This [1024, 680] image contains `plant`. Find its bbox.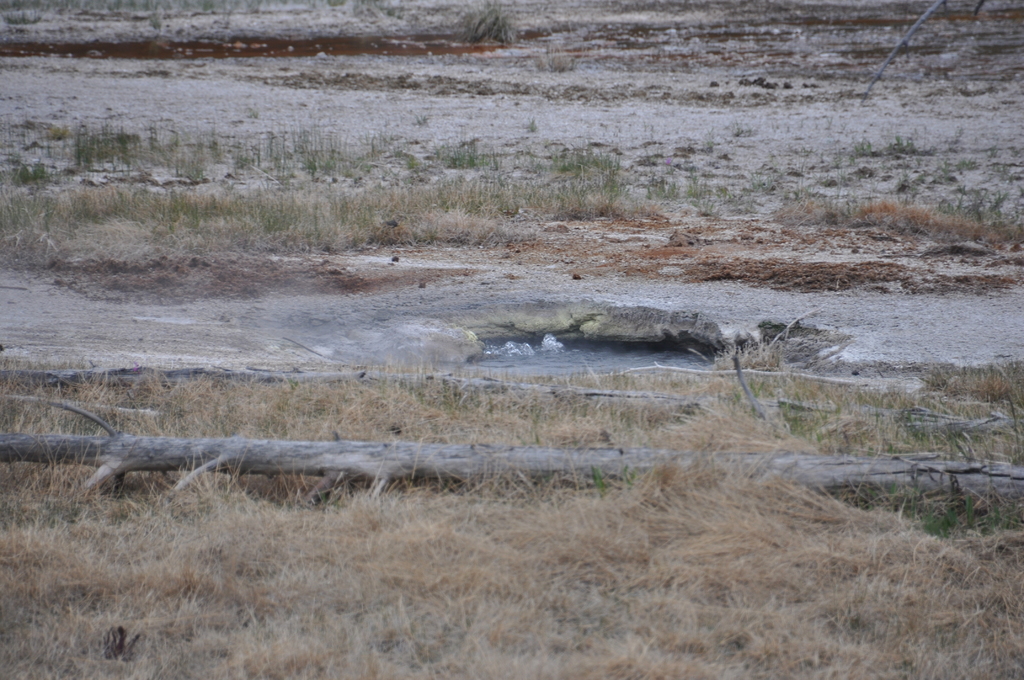
[left=452, top=0, right=521, bottom=46].
